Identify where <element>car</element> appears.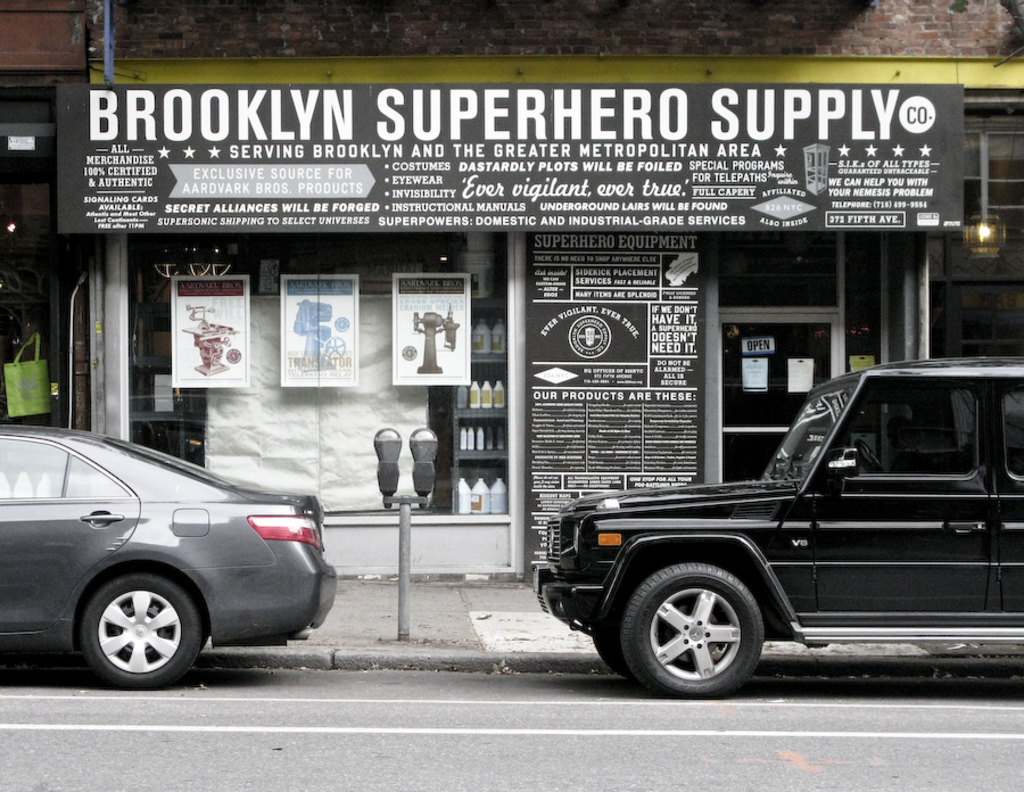
Appears at pyautogui.locateOnScreen(0, 415, 341, 690).
